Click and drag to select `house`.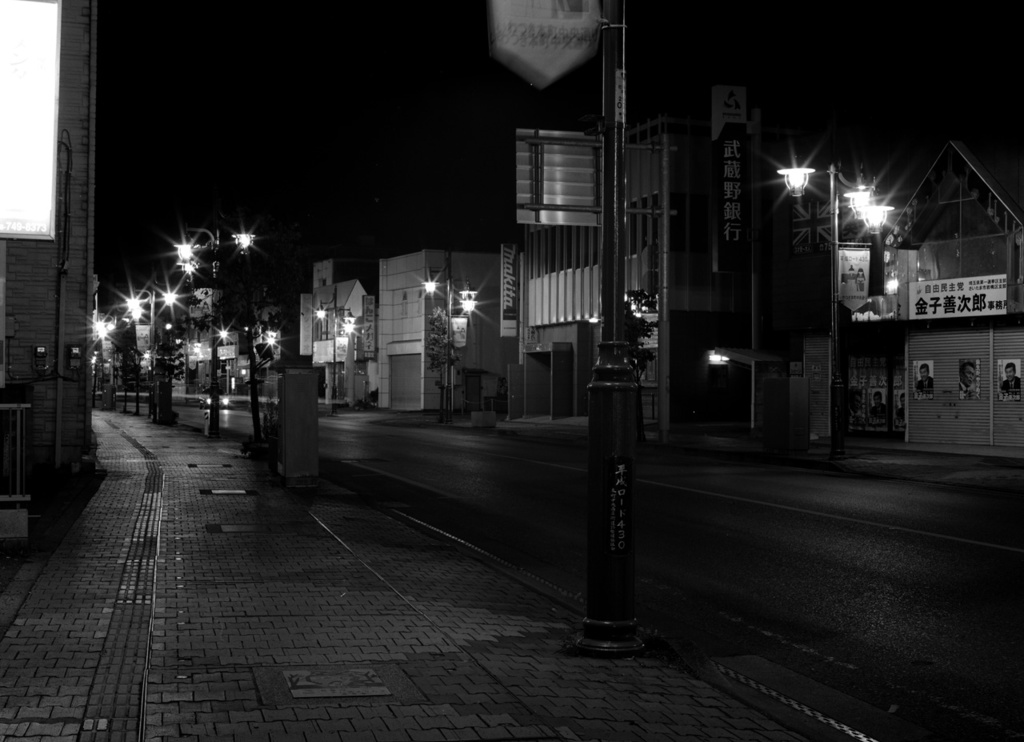
Selection: 491/81/700/443.
